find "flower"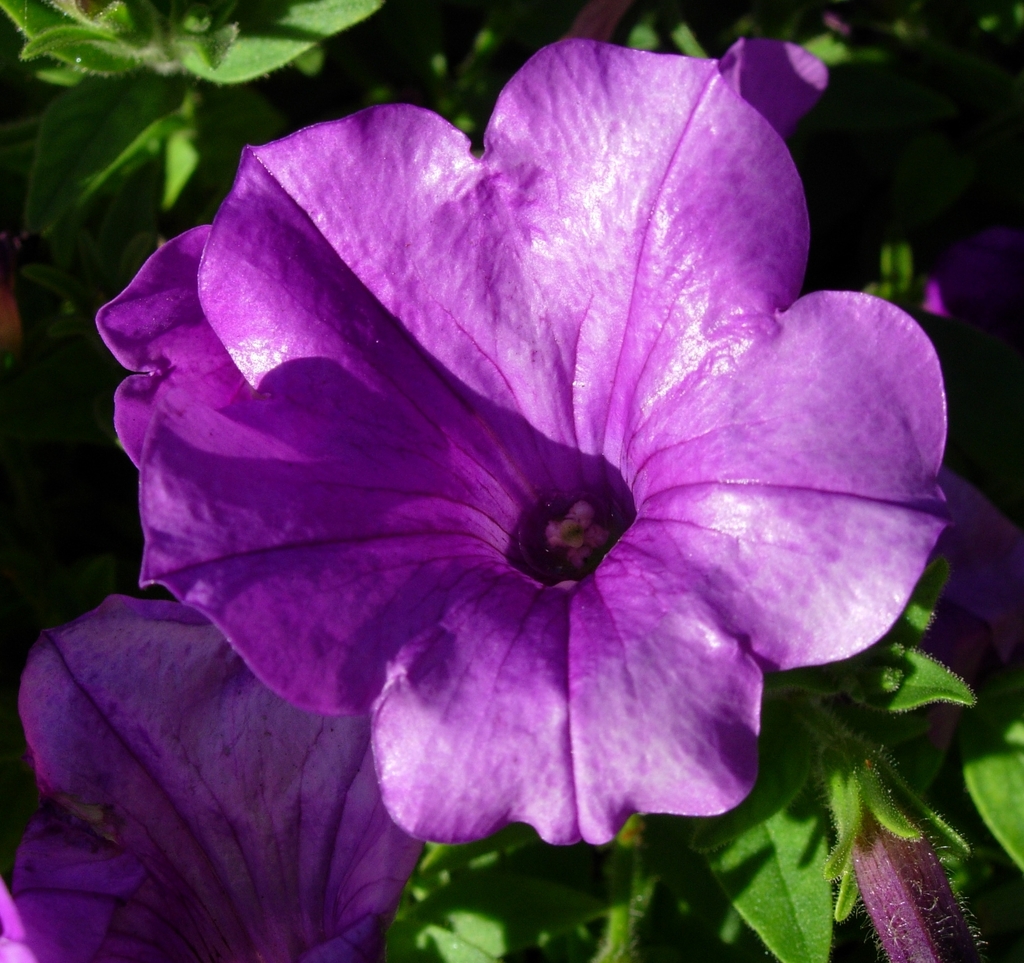
(0, 594, 443, 962)
